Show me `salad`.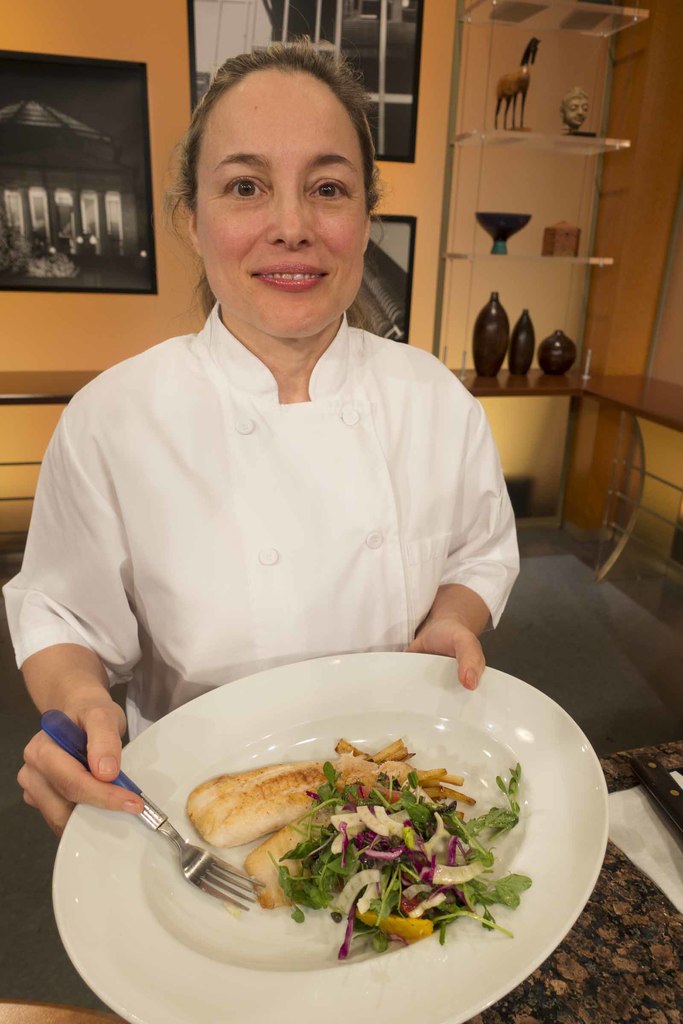
`salad` is here: box=[269, 756, 539, 957].
